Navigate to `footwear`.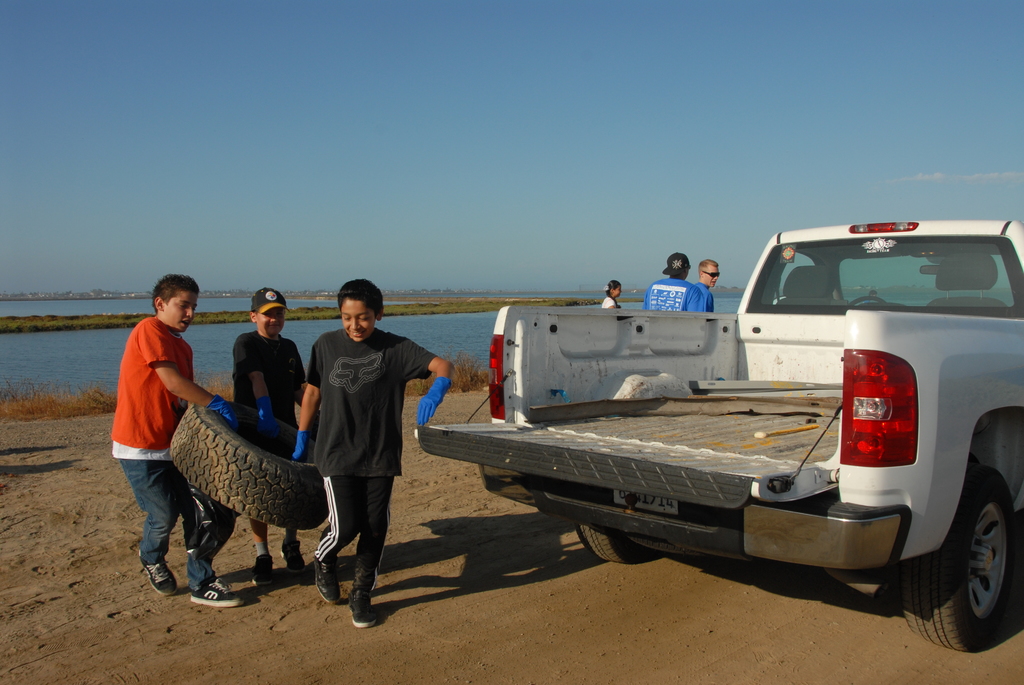
Navigation target: 145, 555, 175, 597.
